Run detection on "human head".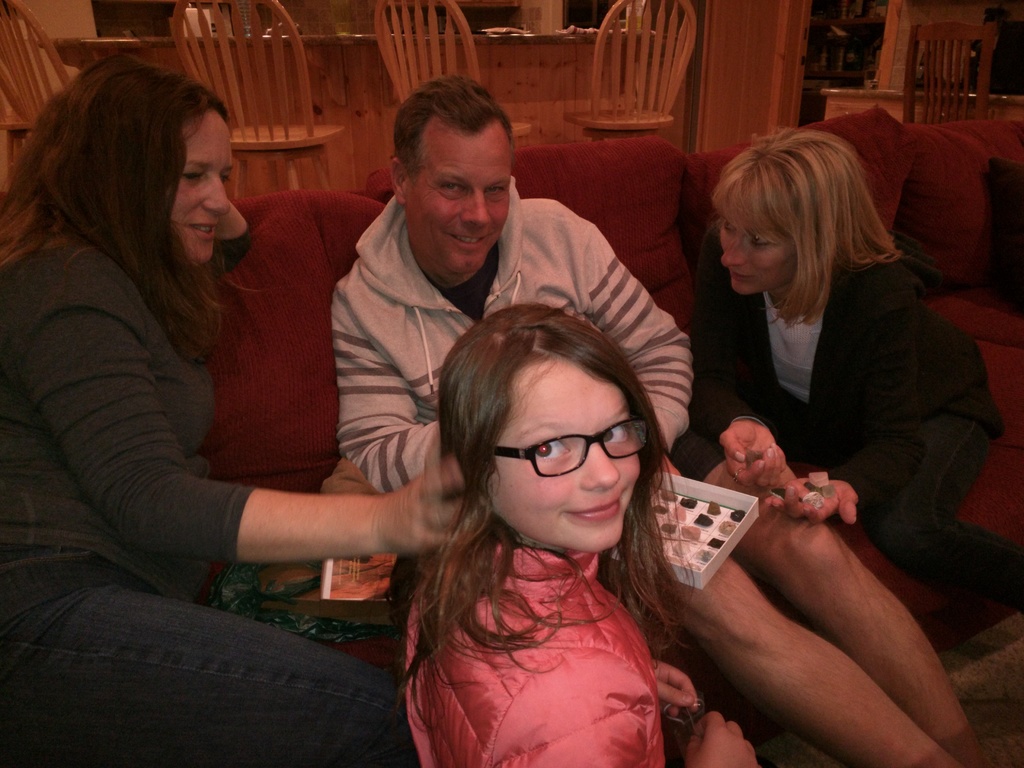
Result: <box>707,122,877,302</box>.
